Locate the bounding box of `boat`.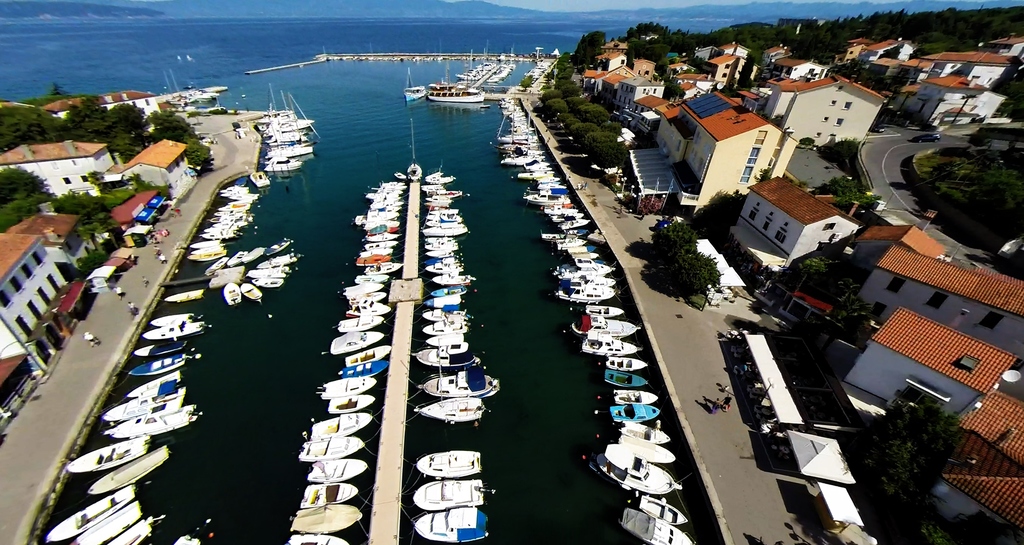
Bounding box: [405, 506, 488, 540].
